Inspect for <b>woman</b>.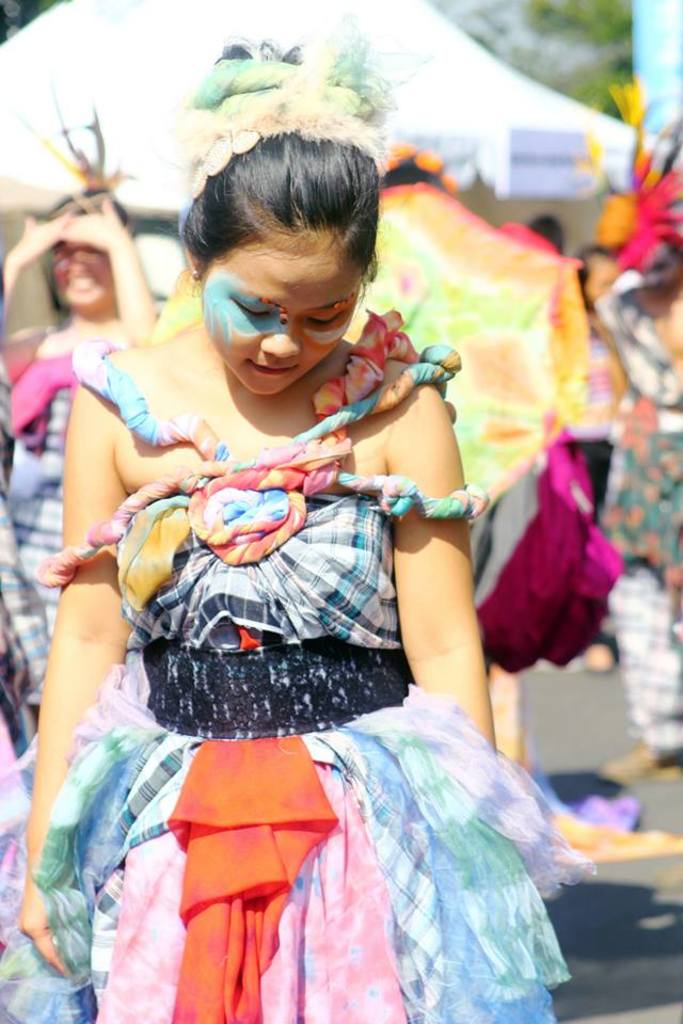
Inspection: [0, 167, 155, 735].
